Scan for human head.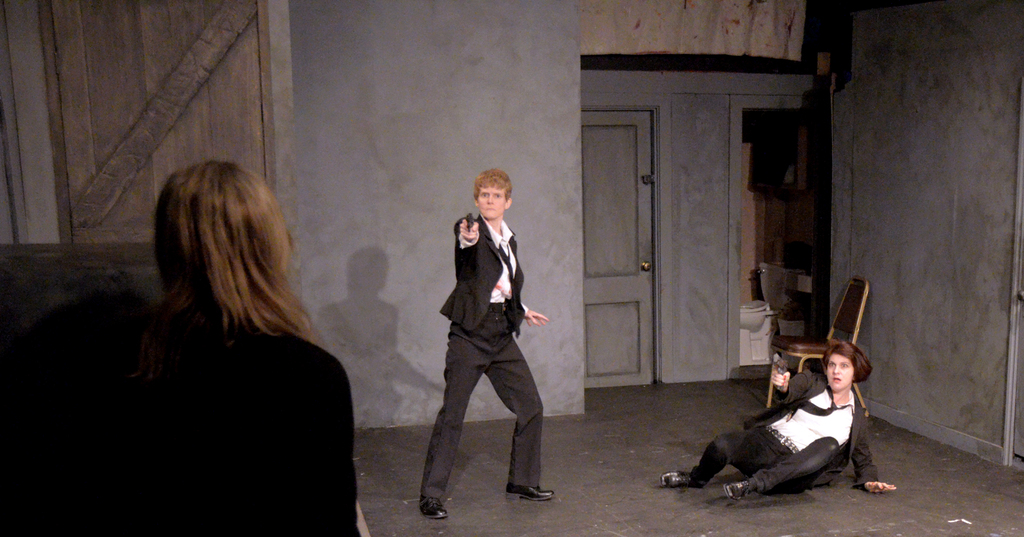
Scan result: 140,166,302,344.
